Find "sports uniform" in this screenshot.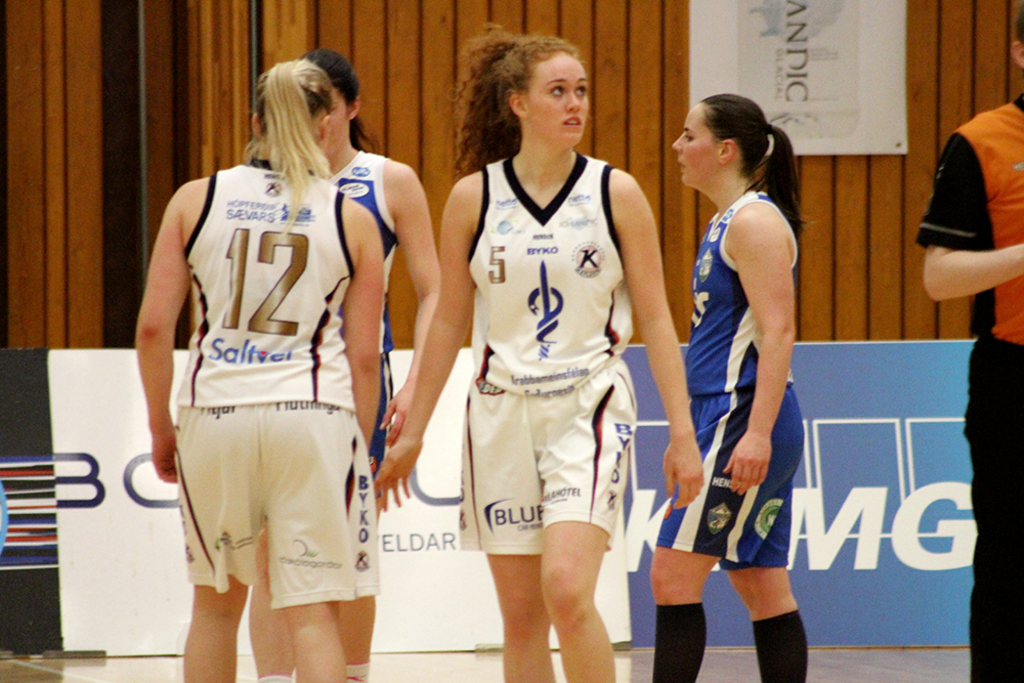
The bounding box for "sports uniform" is (left=642, top=189, right=809, bottom=682).
